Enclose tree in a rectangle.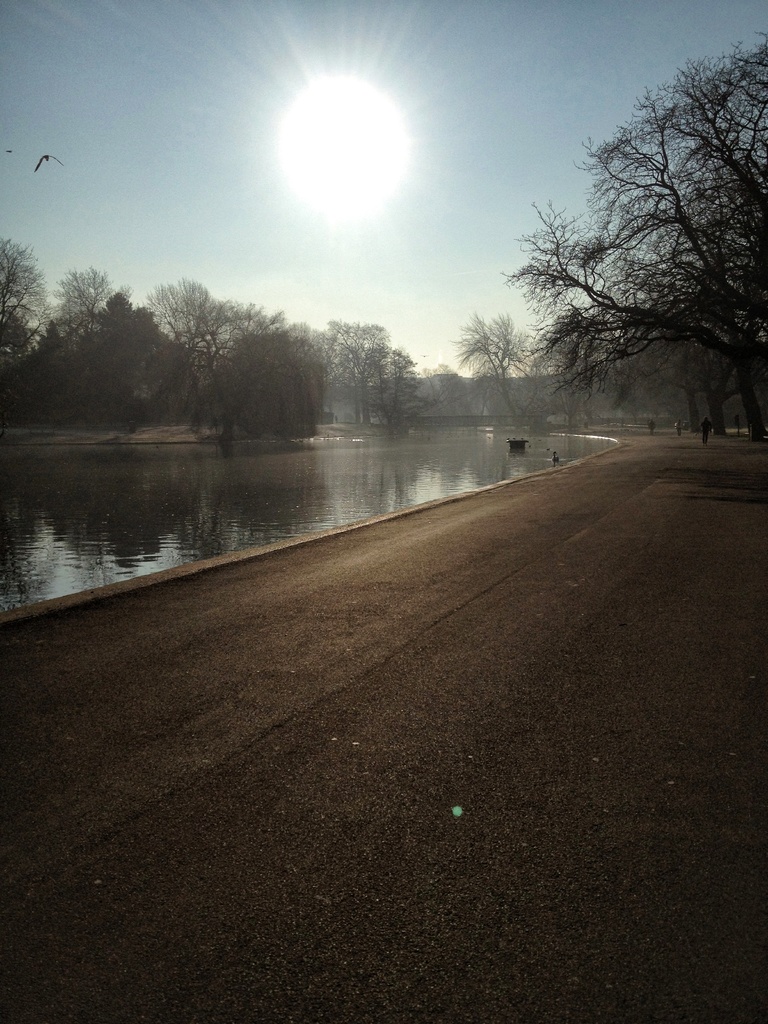
BBox(314, 305, 407, 431).
